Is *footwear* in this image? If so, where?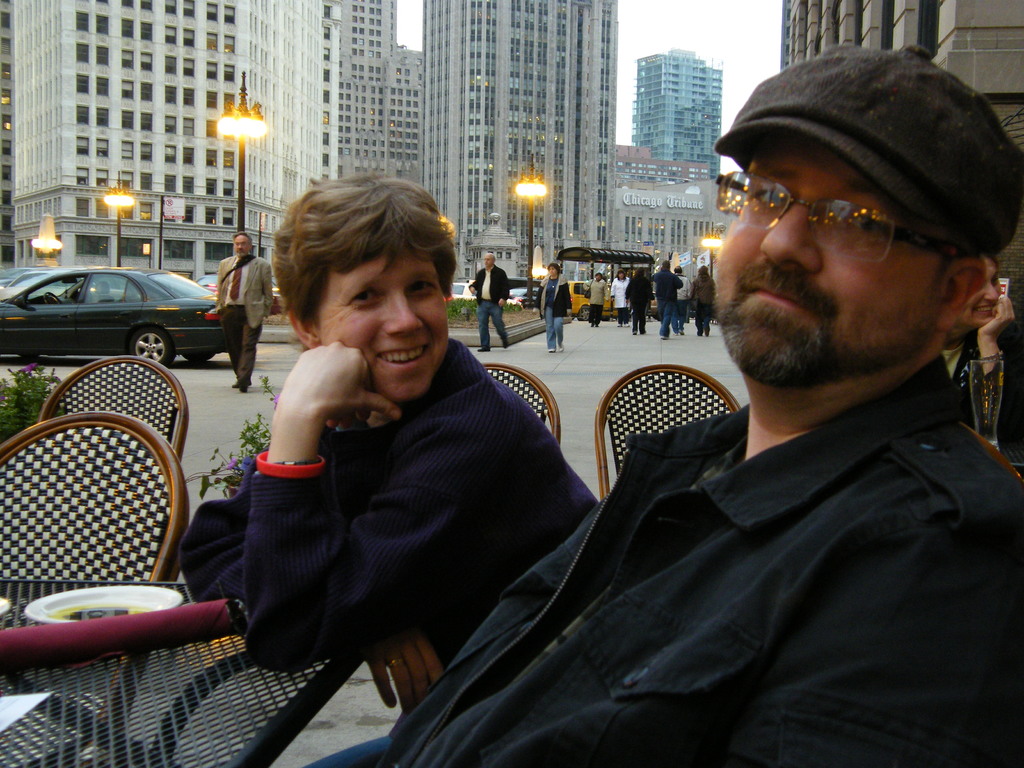
Yes, at [left=616, top=320, right=629, bottom=326].
